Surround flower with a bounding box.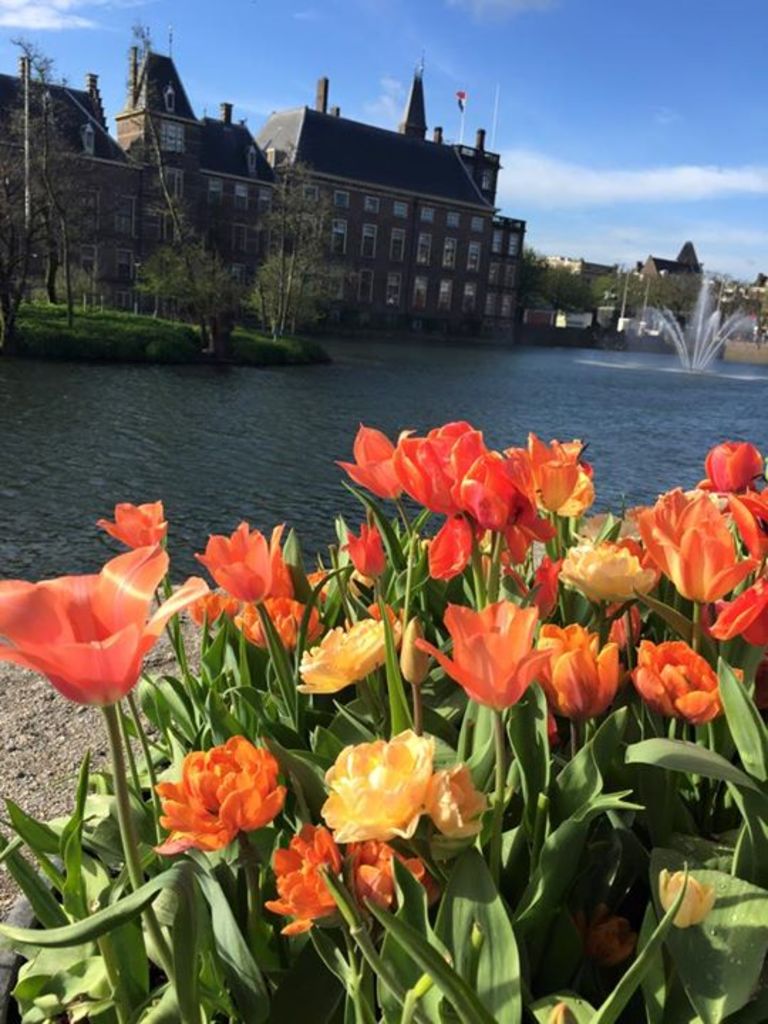
bbox=[159, 741, 294, 843].
